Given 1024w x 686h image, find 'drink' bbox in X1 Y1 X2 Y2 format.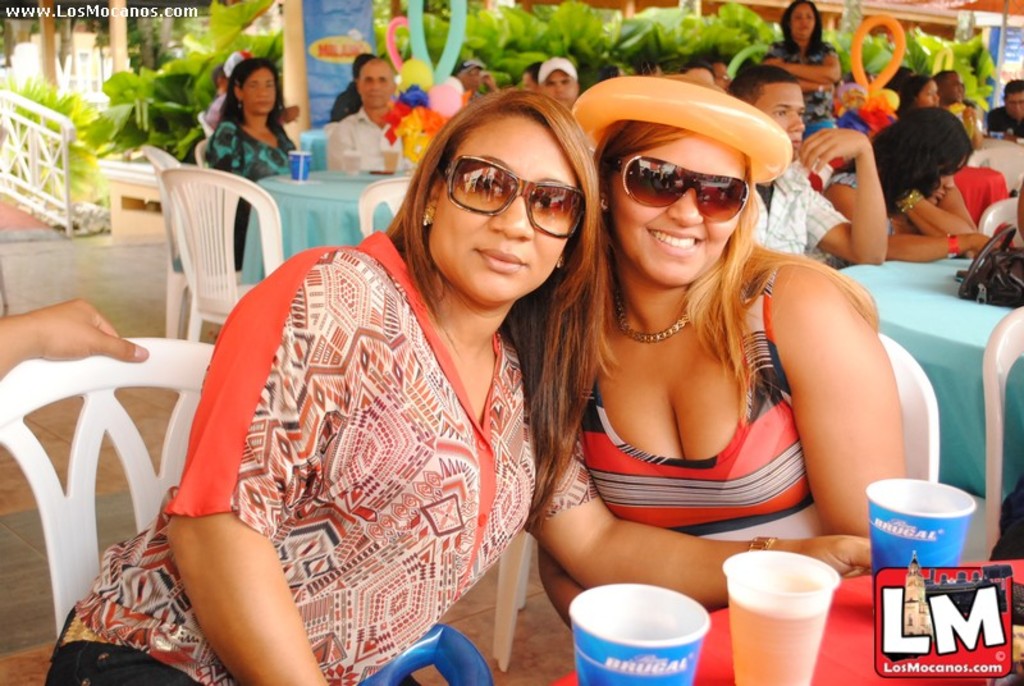
376 150 398 177.
